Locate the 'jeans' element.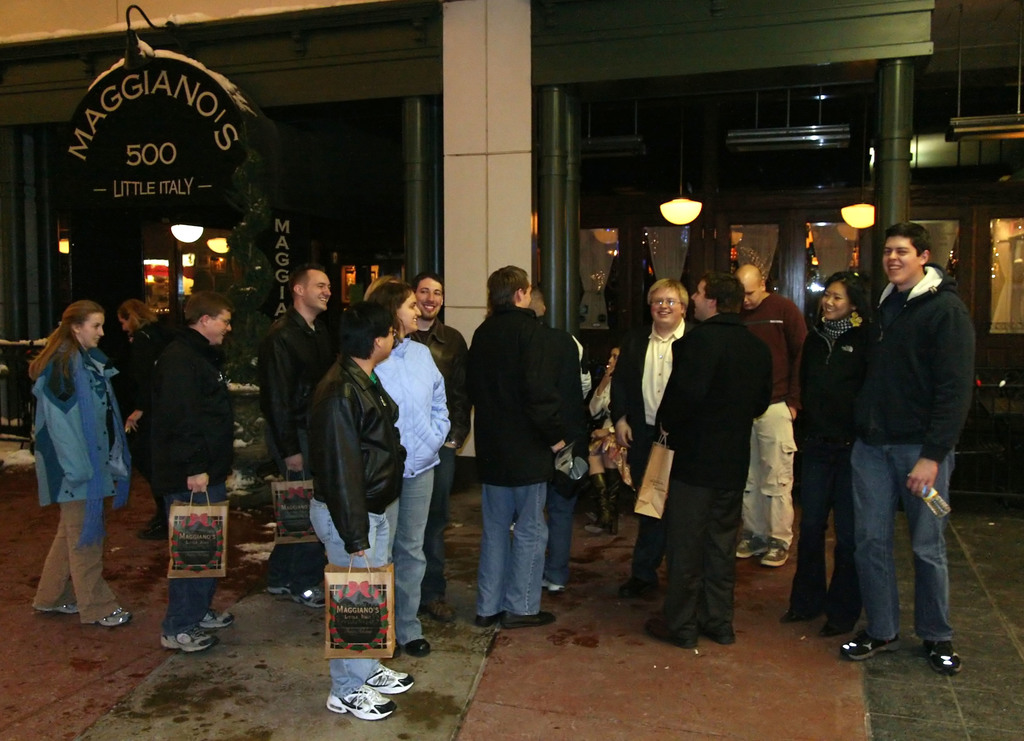
Element bbox: region(464, 467, 570, 646).
